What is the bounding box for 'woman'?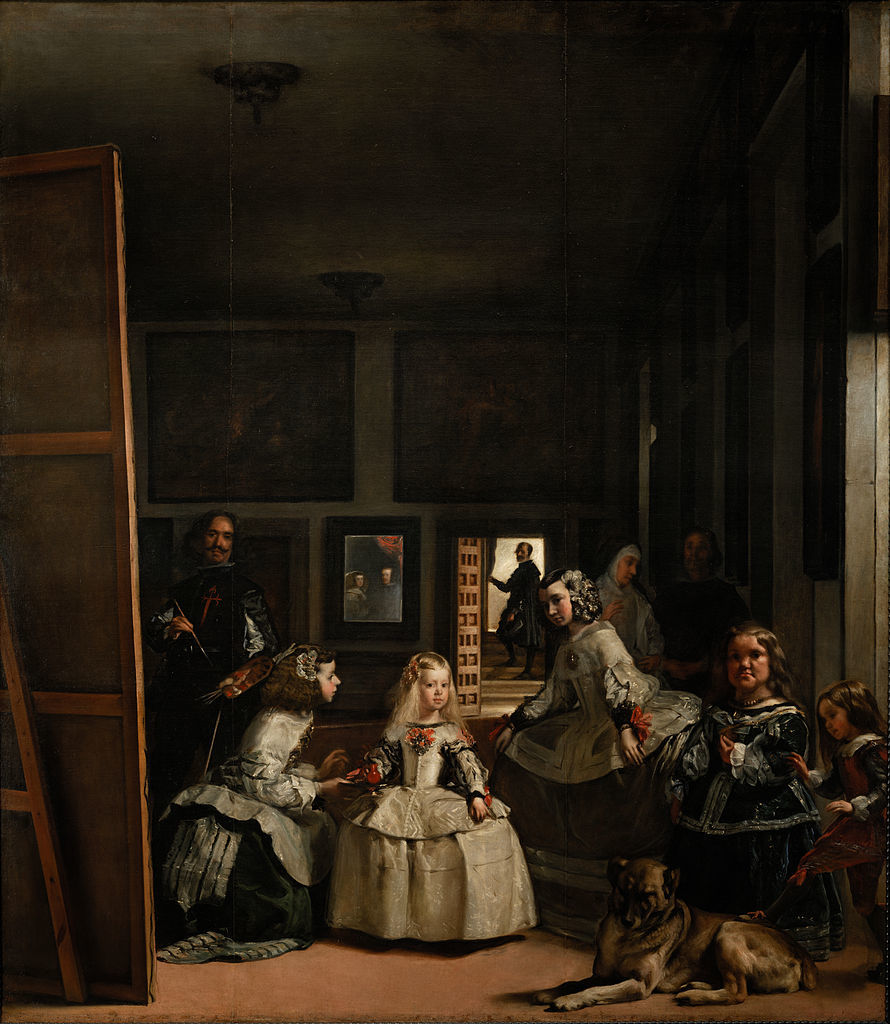
[left=335, top=649, right=533, bottom=947].
